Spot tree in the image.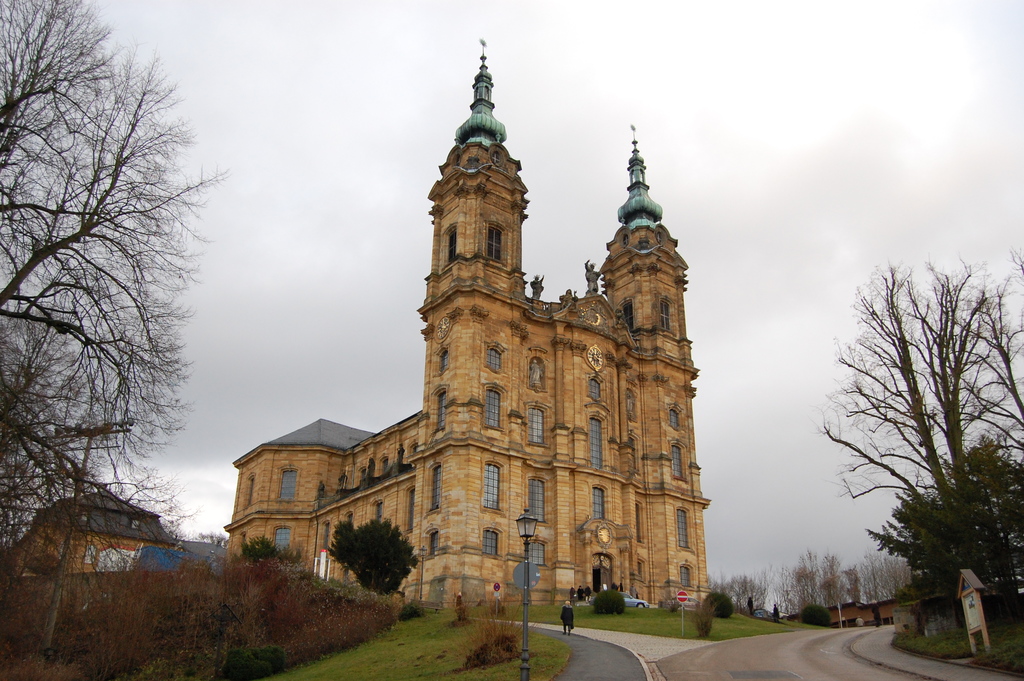
tree found at [left=860, top=550, right=911, bottom=607].
